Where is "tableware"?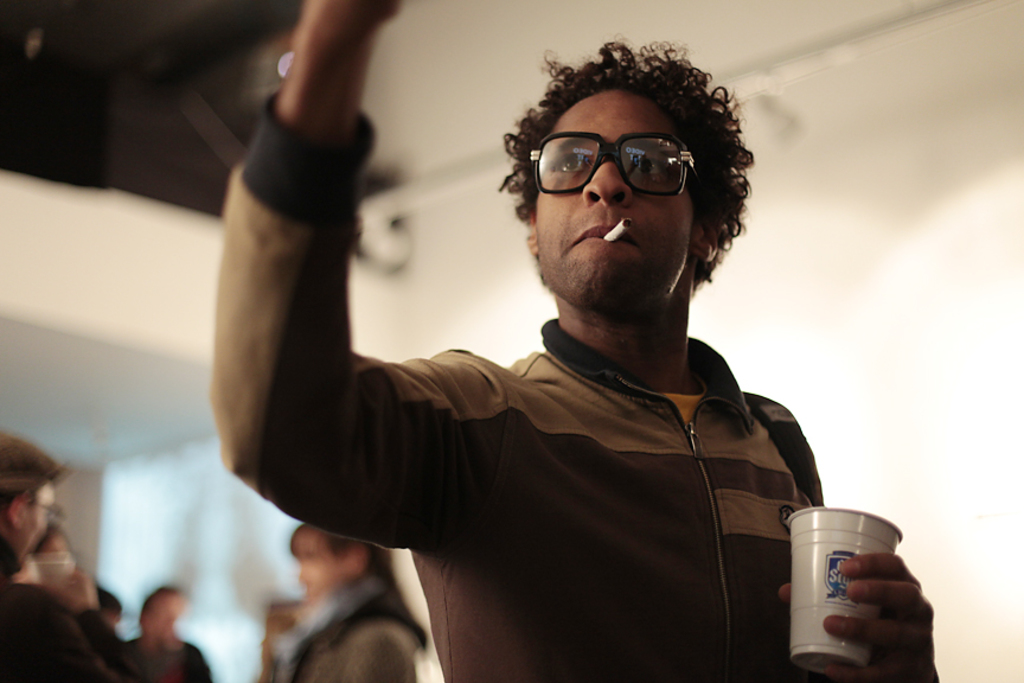
BBox(780, 505, 902, 678).
